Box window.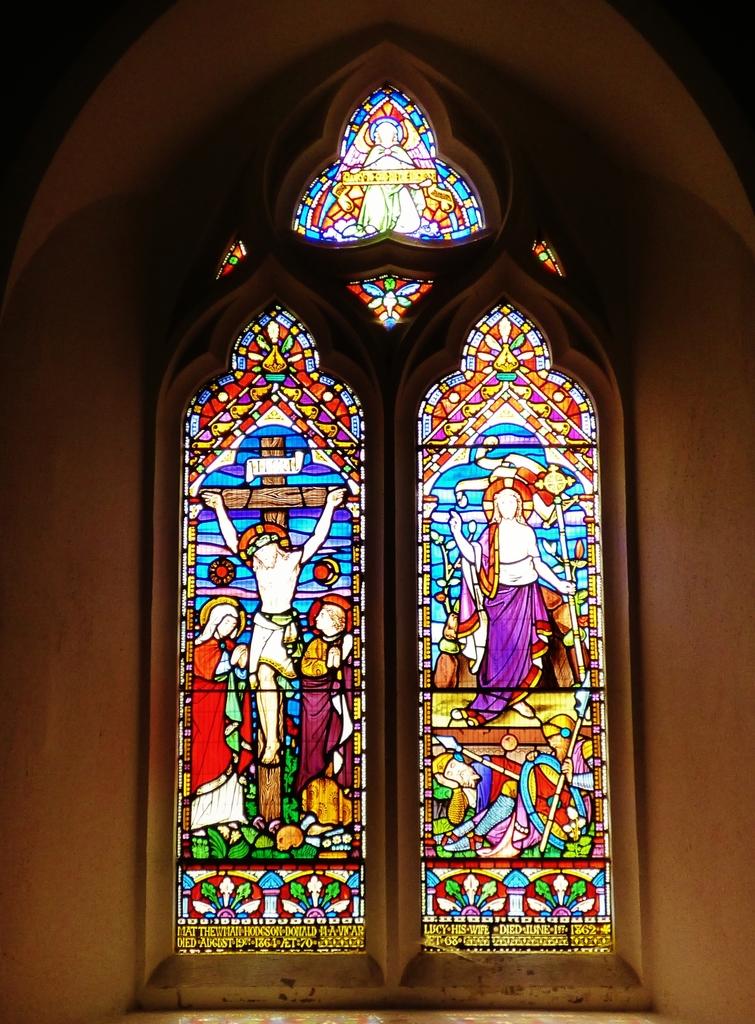
box=[142, 76, 644, 1009].
